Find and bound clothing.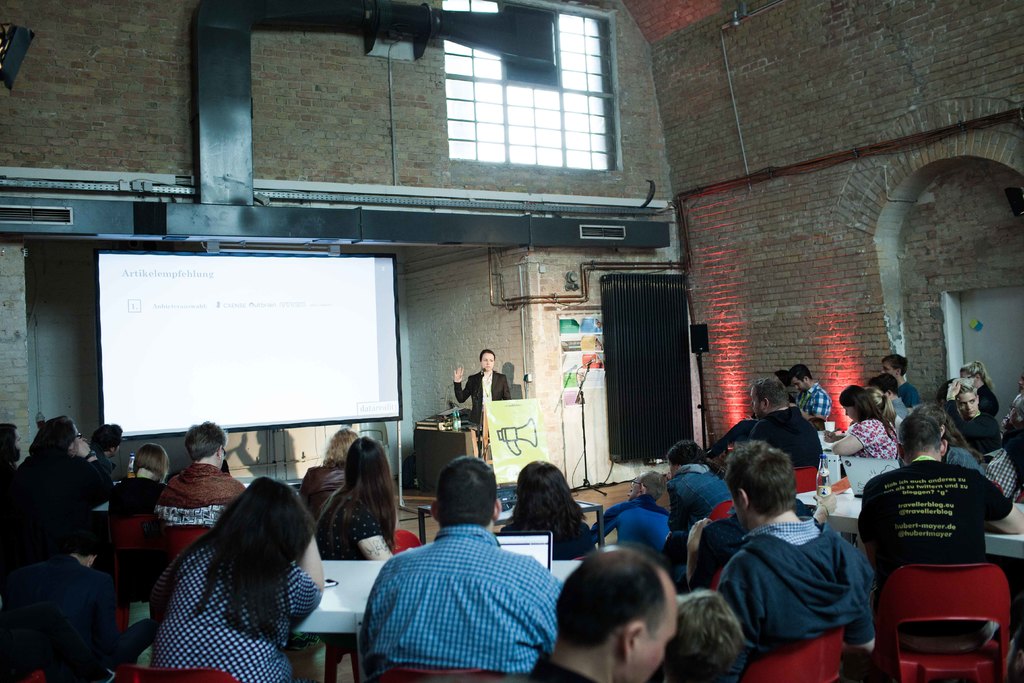
Bound: [858, 457, 1010, 655].
